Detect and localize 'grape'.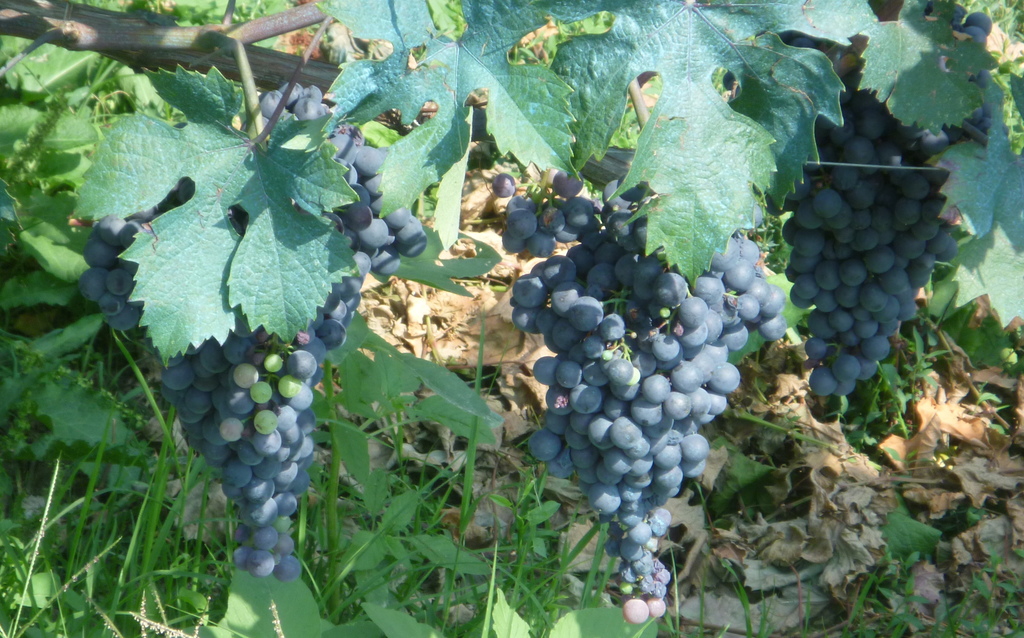
Localized at BBox(964, 14, 991, 33).
